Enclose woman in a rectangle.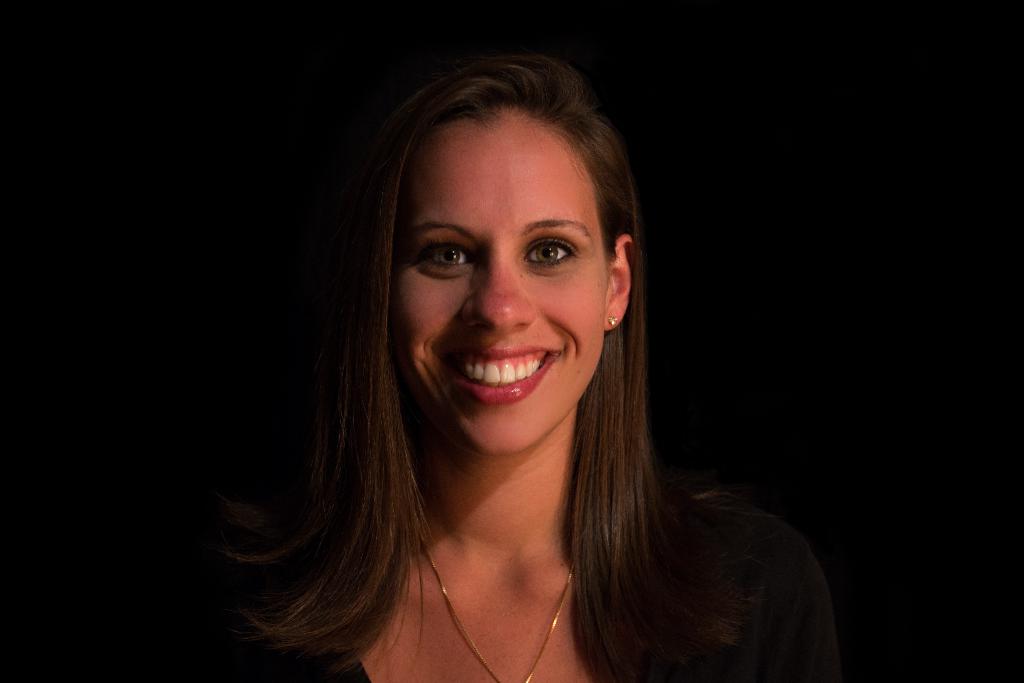
box=[158, 49, 817, 682].
